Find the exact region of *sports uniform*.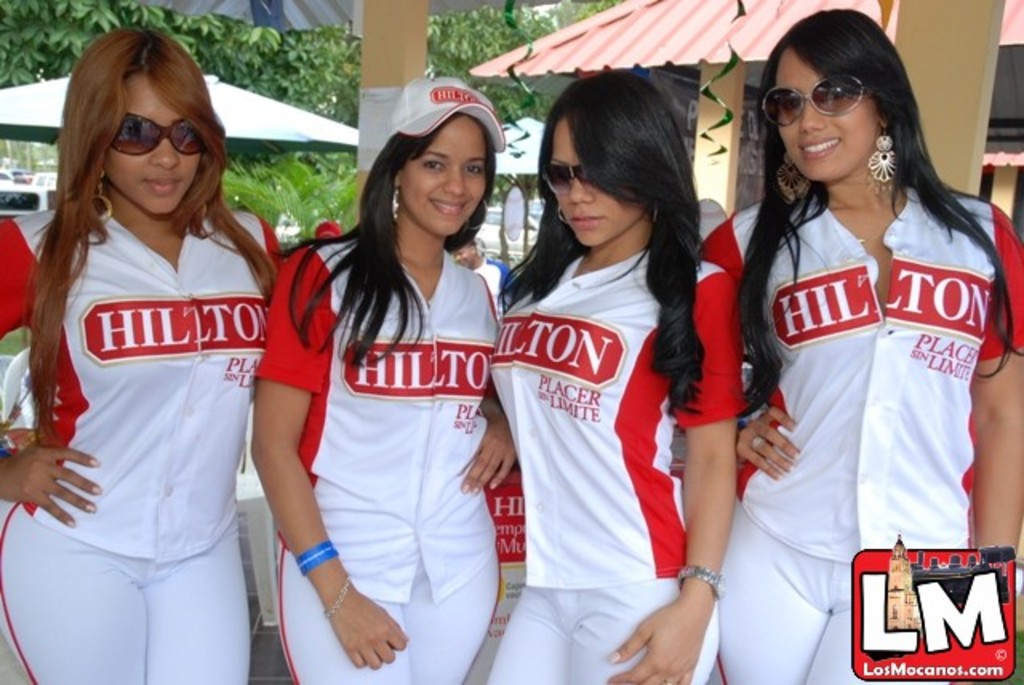
Exact region: region(486, 230, 752, 683).
